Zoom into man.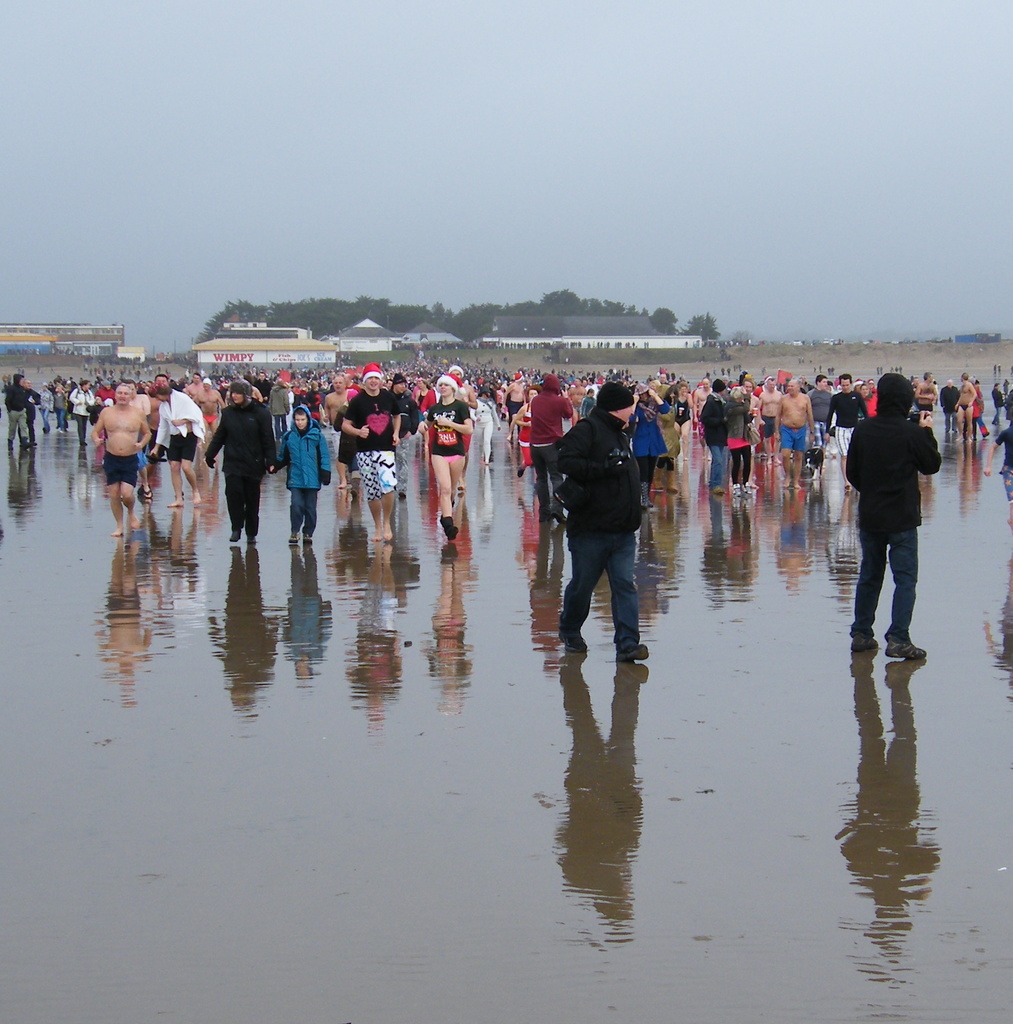
Zoom target: BBox(775, 376, 812, 490).
